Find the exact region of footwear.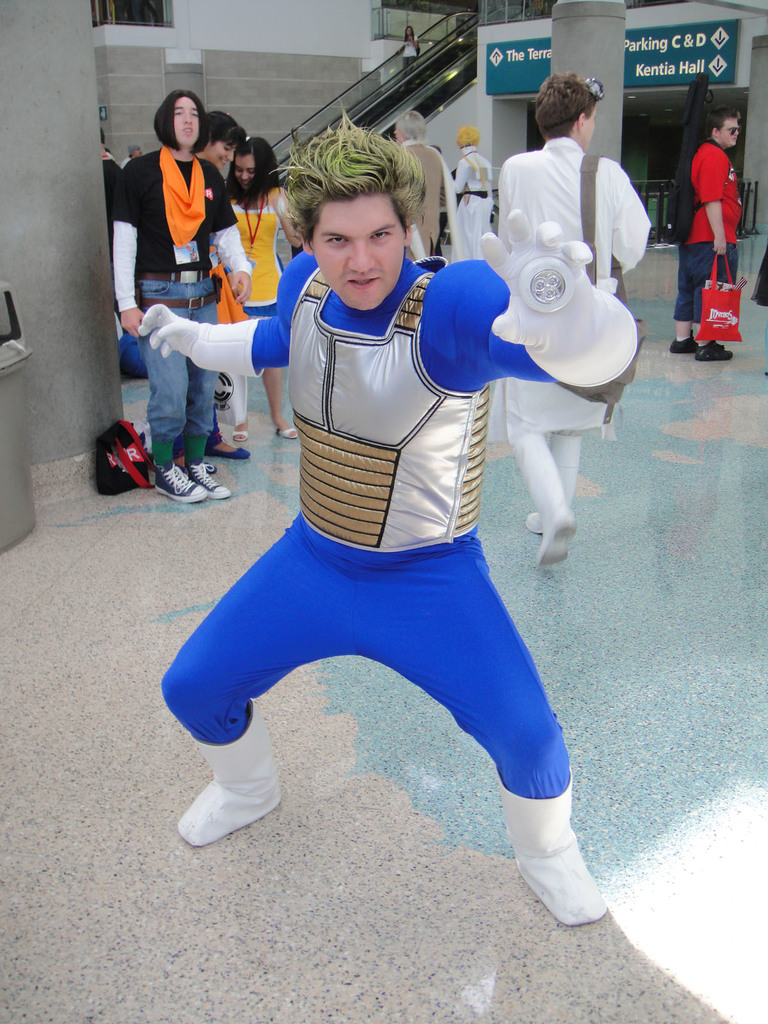
Exact region: [523,505,580,531].
